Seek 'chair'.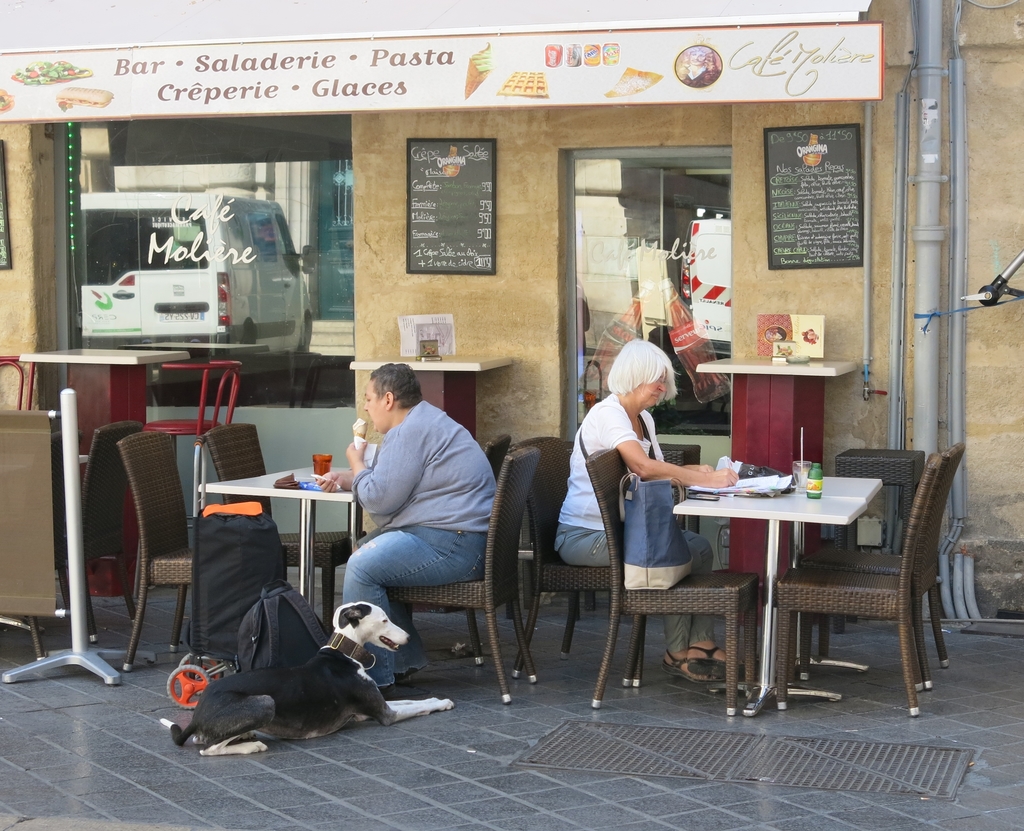
152, 359, 245, 516.
